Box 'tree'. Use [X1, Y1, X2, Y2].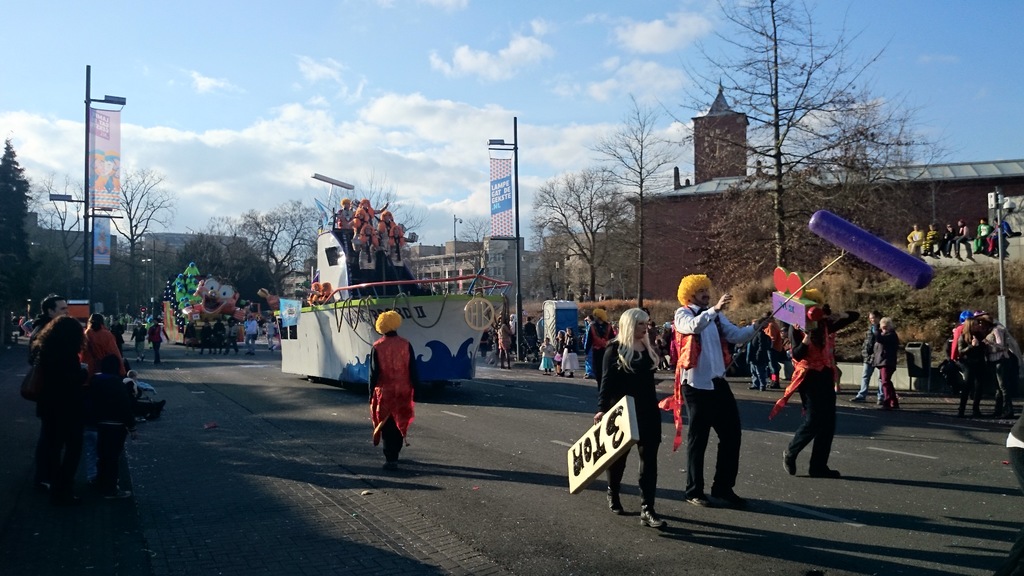
[23, 164, 85, 288].
